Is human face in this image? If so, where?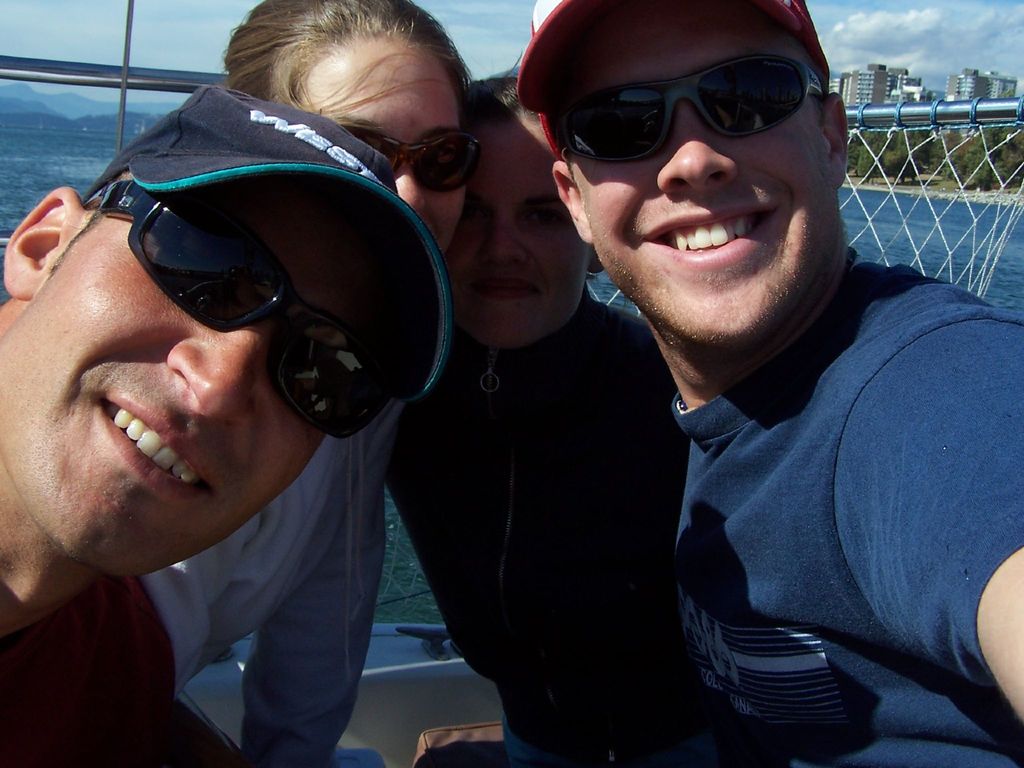
Yes, at bbox=(299, 34, 465, 252).
